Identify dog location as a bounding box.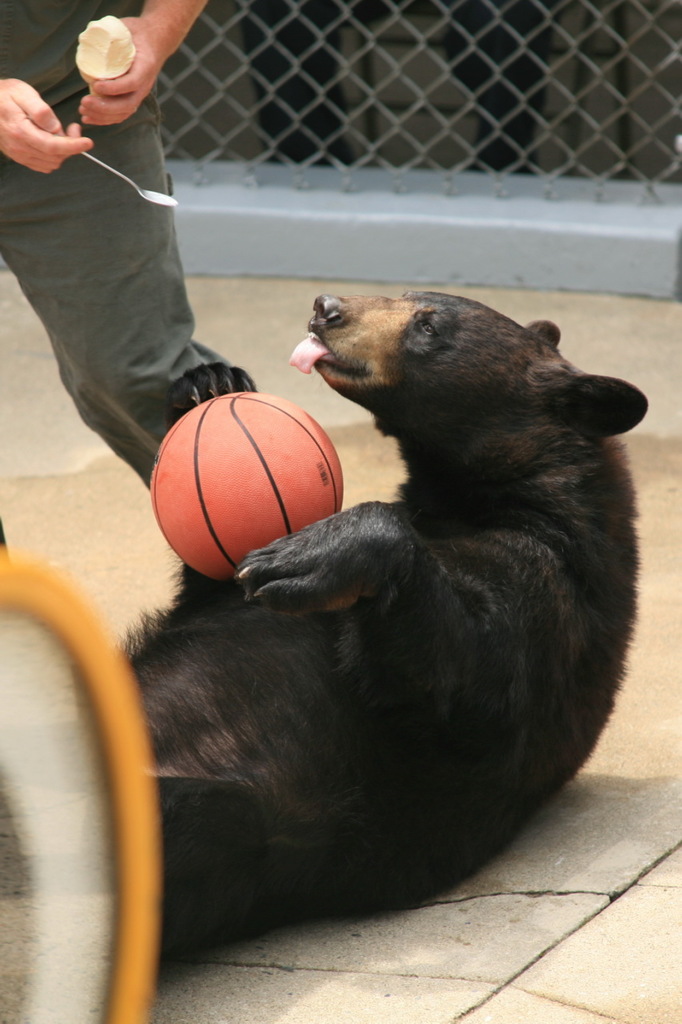
x1=68, y1=288, x2=653, y2=966.
